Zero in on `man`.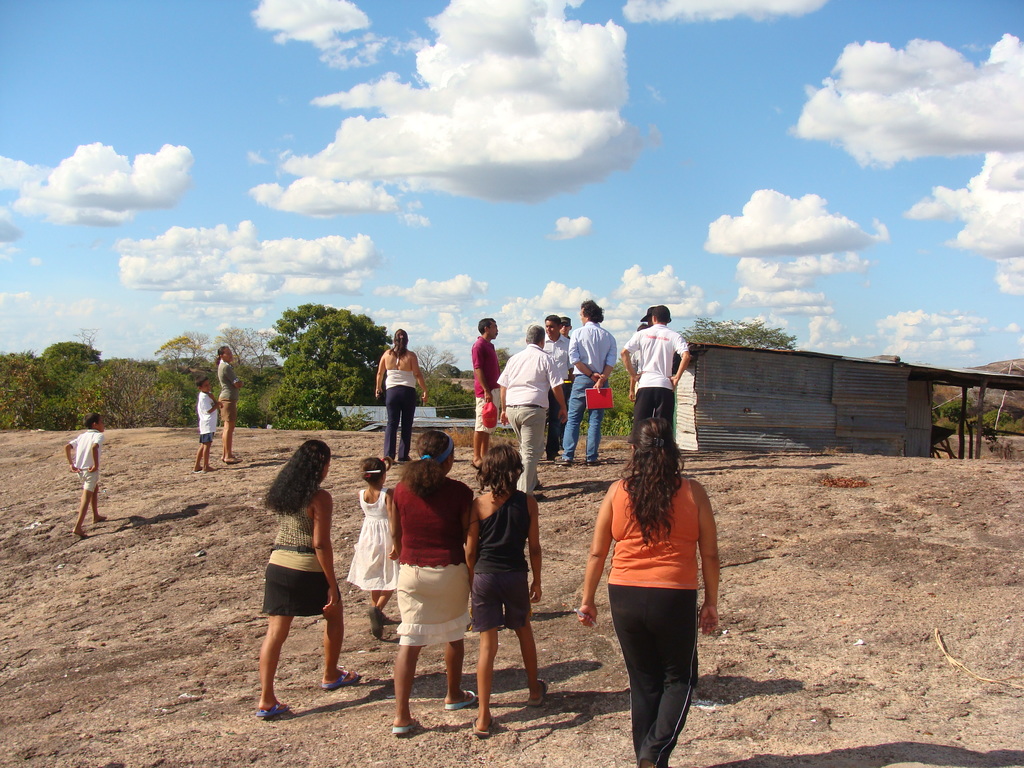
Zeroed in: x1=495, y1=319, x2=564, y2=491.
